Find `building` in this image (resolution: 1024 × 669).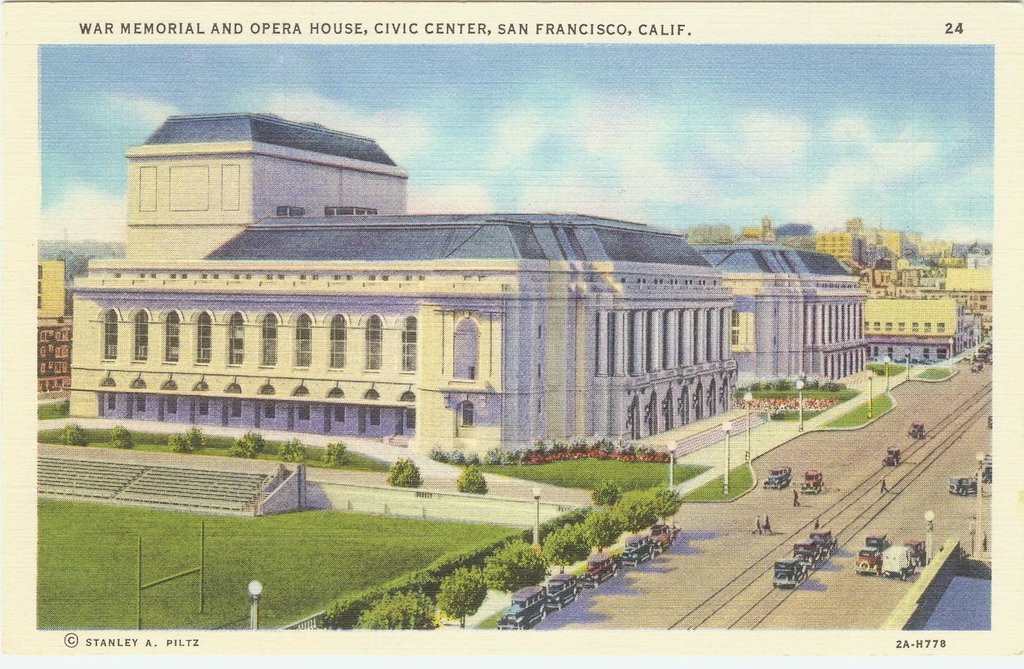
Rect(869, 278, 960, 363).
